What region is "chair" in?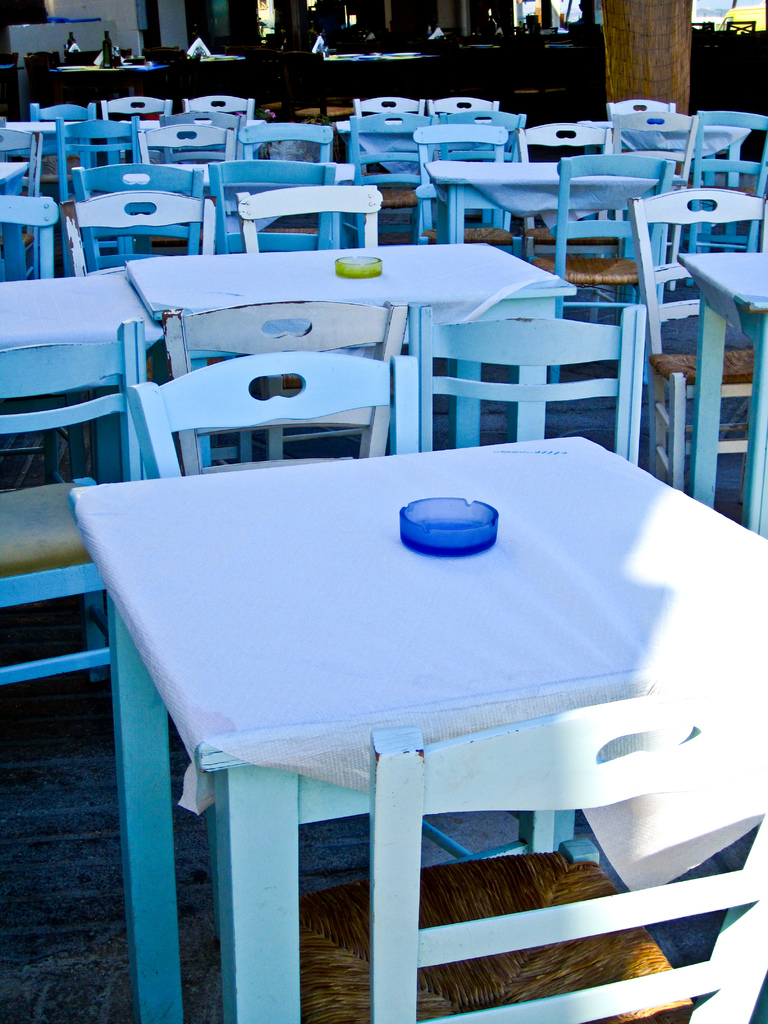
bbox(0, 206, 68, 274).
